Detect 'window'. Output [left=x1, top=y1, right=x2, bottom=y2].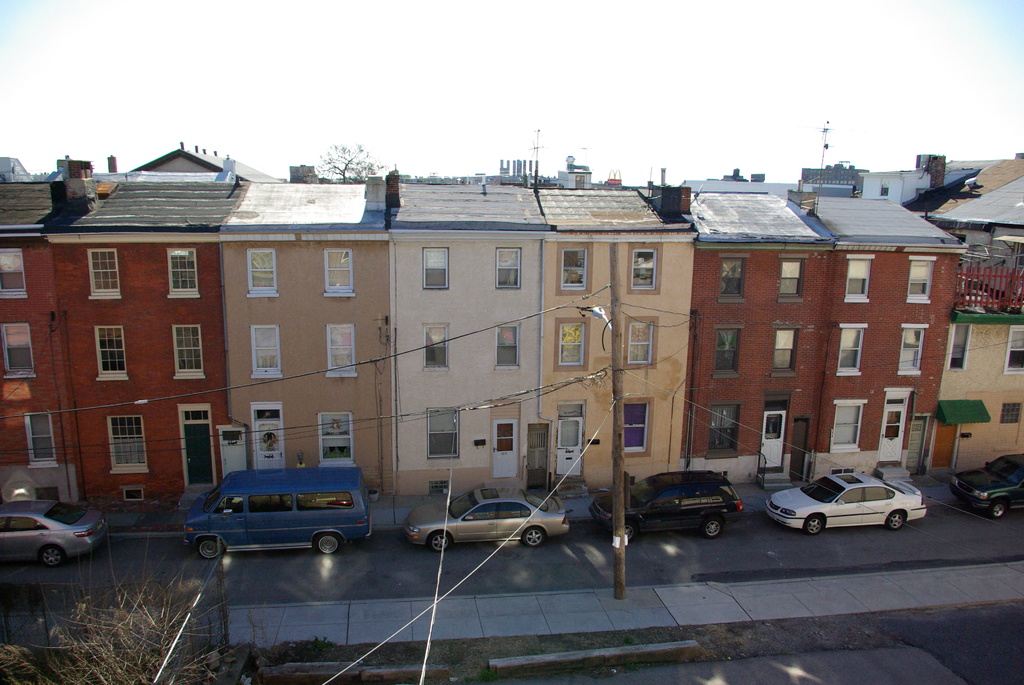
[left=428, top=406, right=463, bottom=461].
